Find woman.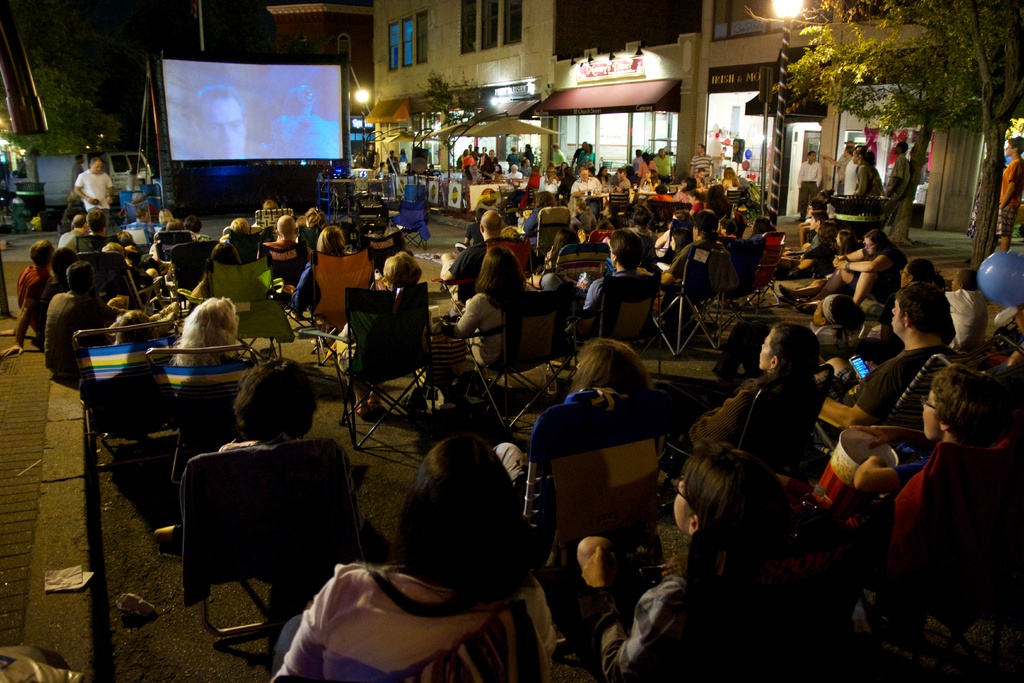
577 445 779 682.
